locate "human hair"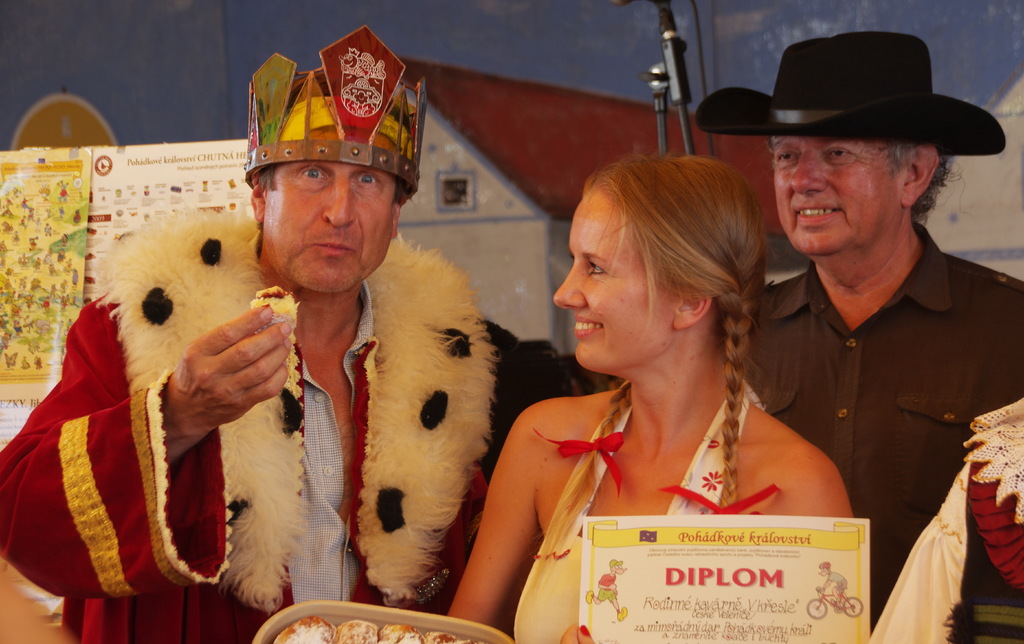
rect(575, 147, 781, 524)
